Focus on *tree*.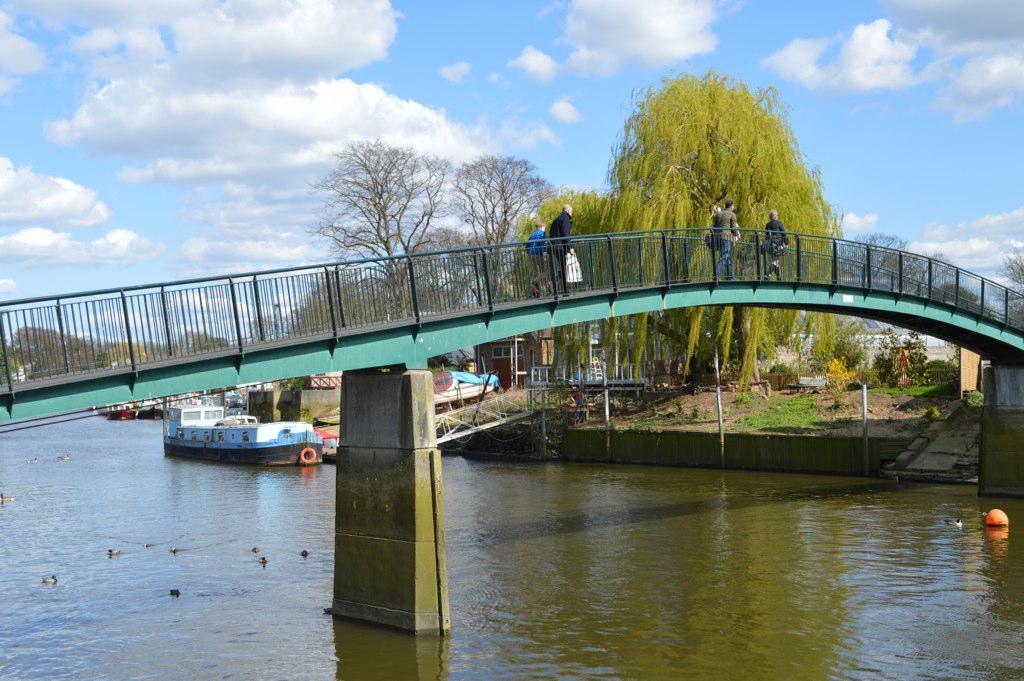
Focused at locate(311, 126, 455, 344).
